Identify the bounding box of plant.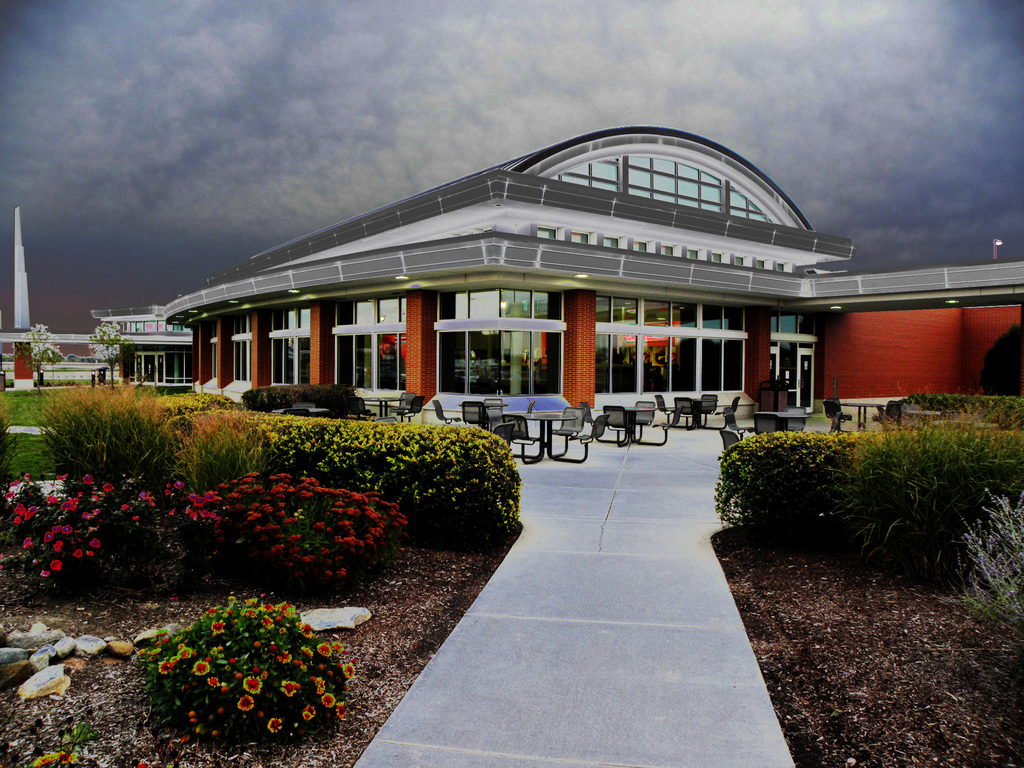
bbox=(17, 374, 264, 478).
